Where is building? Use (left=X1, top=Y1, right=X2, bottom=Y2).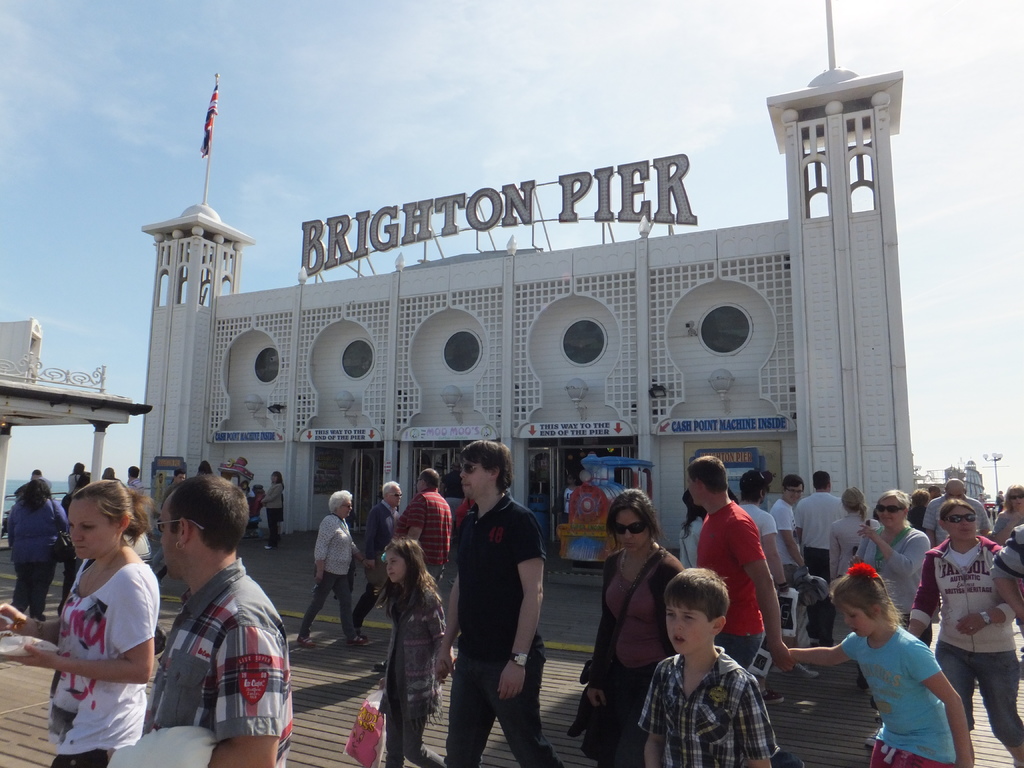
(left=138, top=0, right=919, bottom=588).
